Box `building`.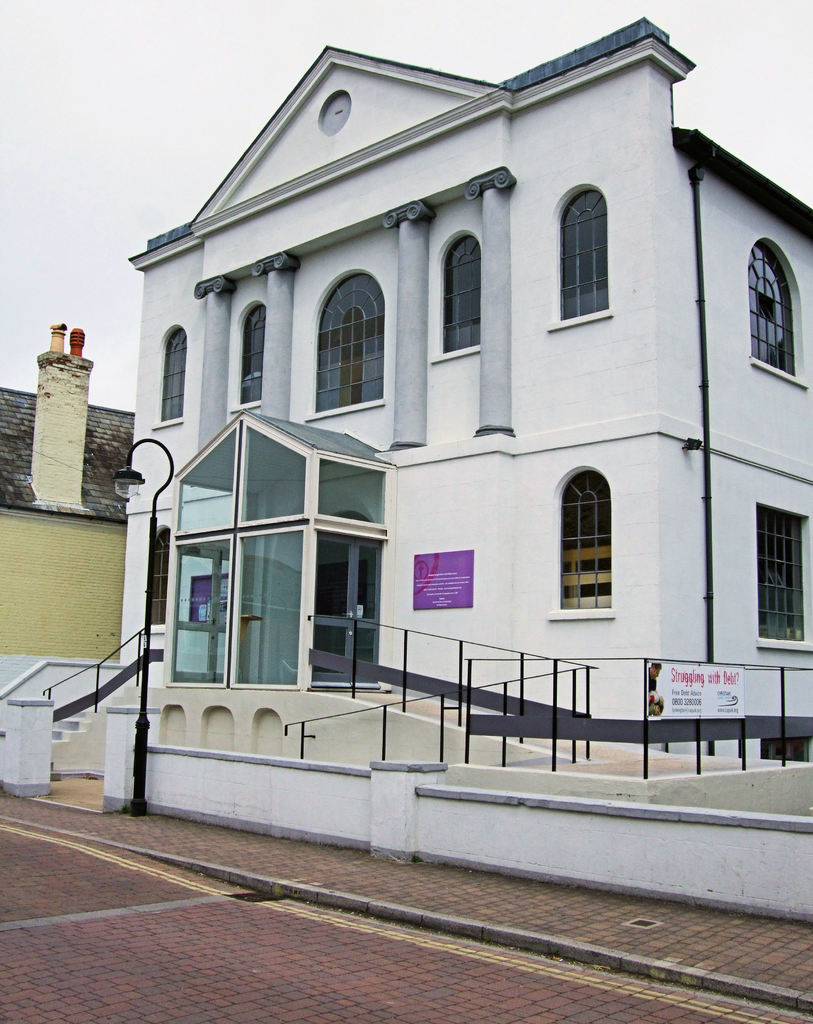
box=[0, 19, 812, 923].
